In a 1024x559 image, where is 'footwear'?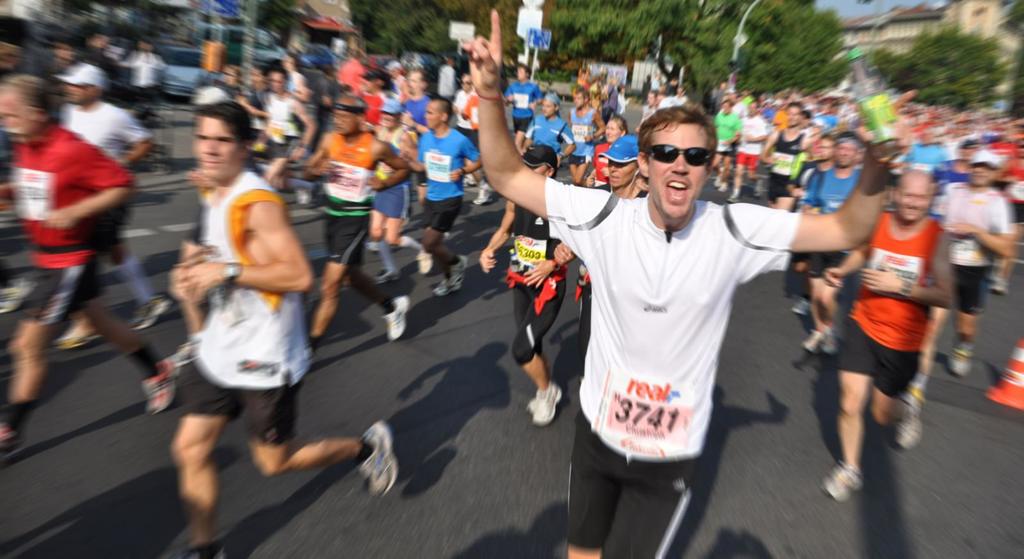
893 391 916 448.
